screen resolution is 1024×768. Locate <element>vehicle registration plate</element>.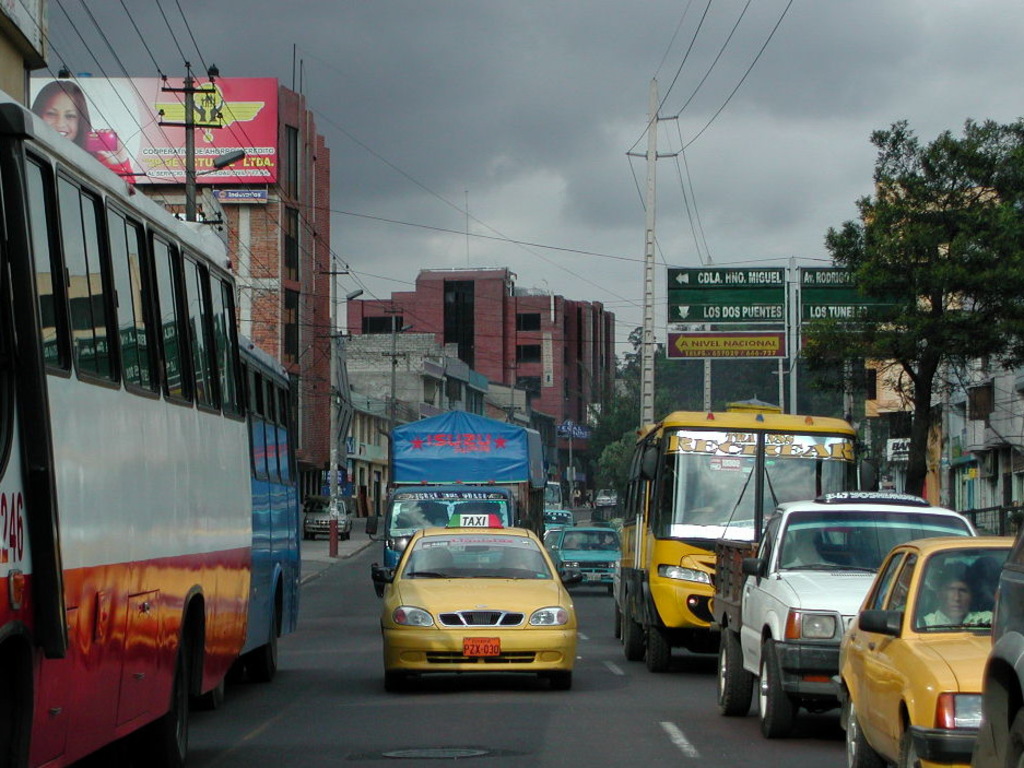
[left=464, top=636, right=501, bottom=657].
